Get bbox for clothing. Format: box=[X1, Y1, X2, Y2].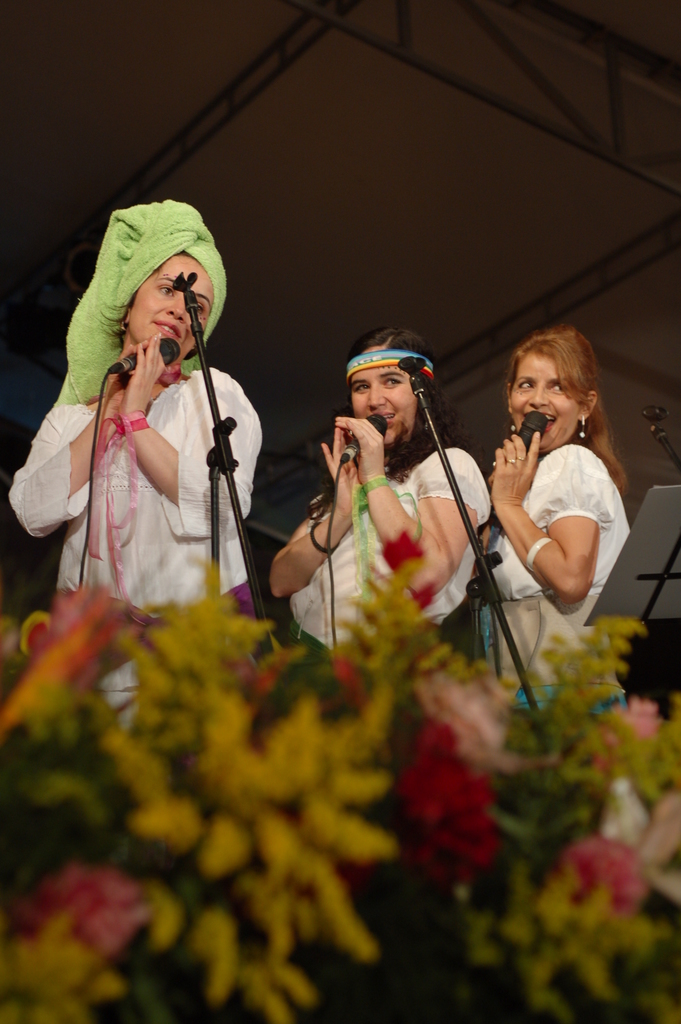
box=[47, 289, 249, 630].
